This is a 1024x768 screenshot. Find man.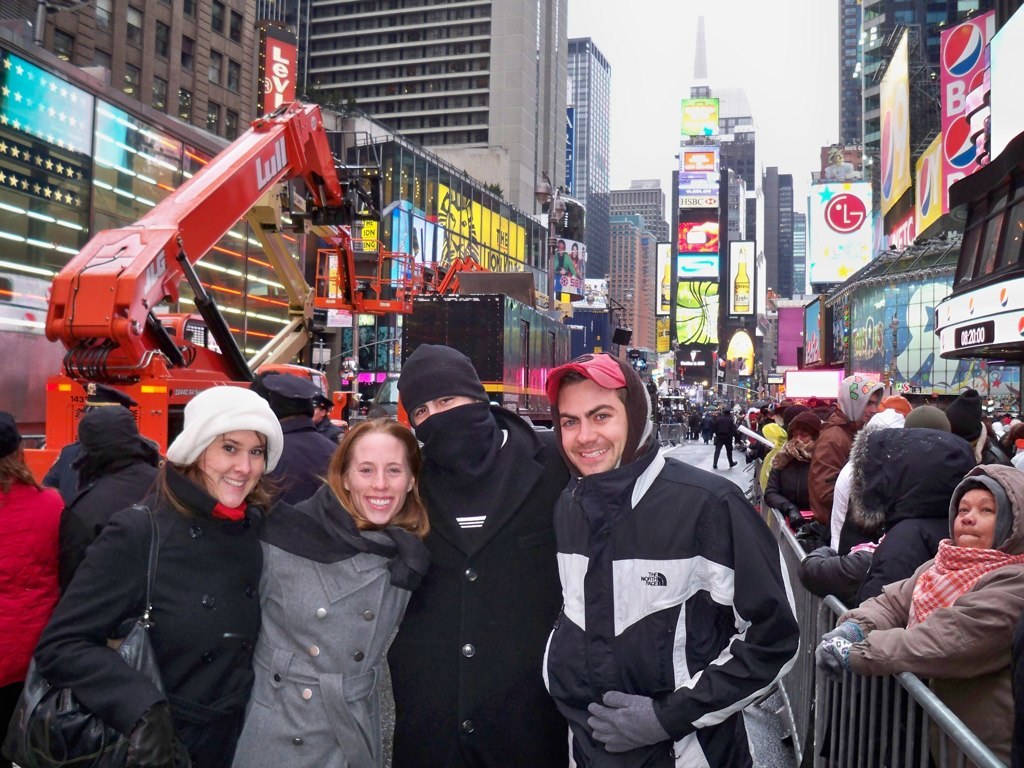
Bounding box: 524:312:825:756.
